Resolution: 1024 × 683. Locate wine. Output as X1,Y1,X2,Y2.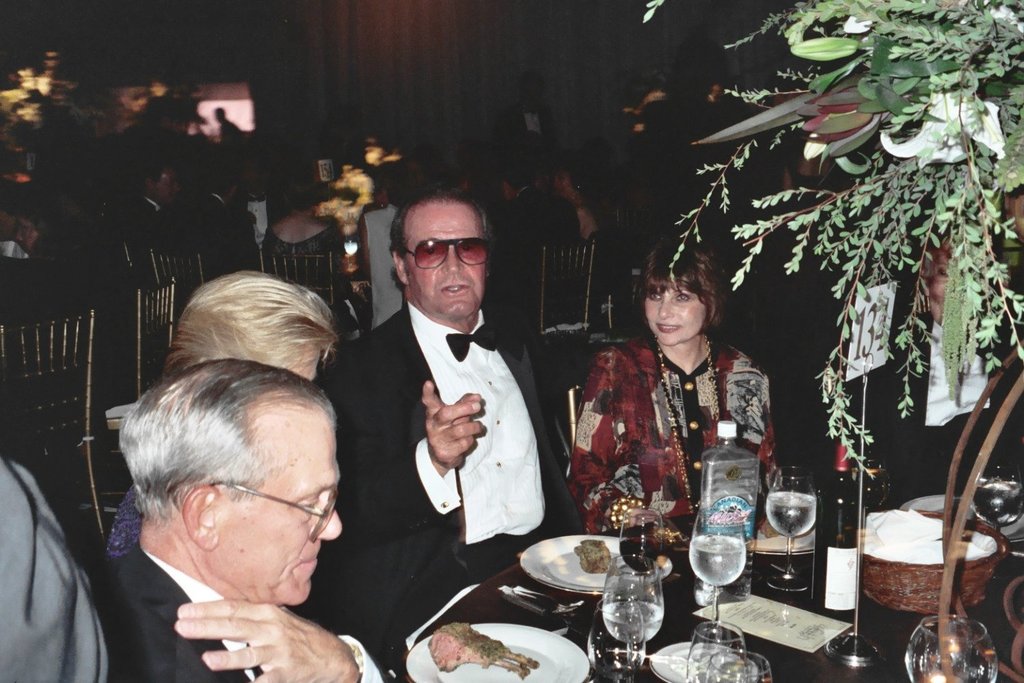
690,533,744,590.
